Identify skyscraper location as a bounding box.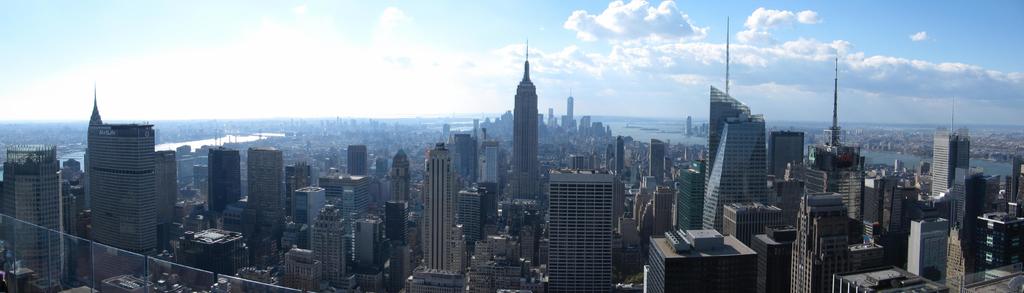
(209, 137, 246, 230).
